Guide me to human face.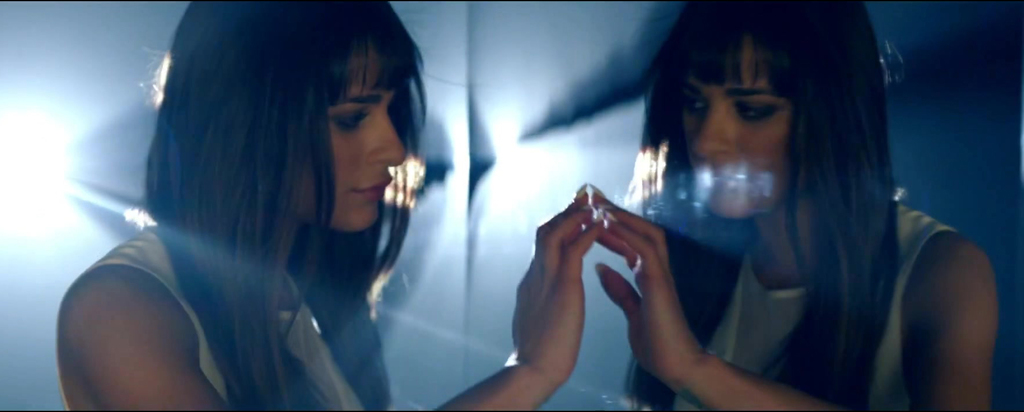
Guidance: left=318, top=59, right=406, bottom=235.
